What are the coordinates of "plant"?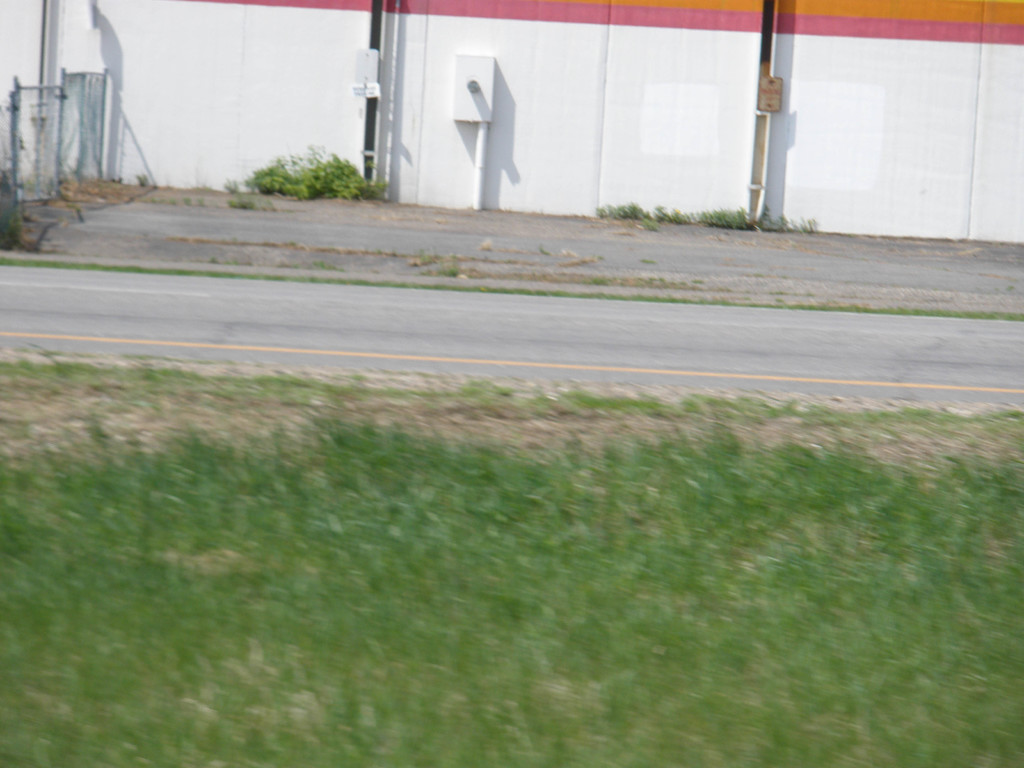
<bbox>248, 124, 358, 196</bbox>.
